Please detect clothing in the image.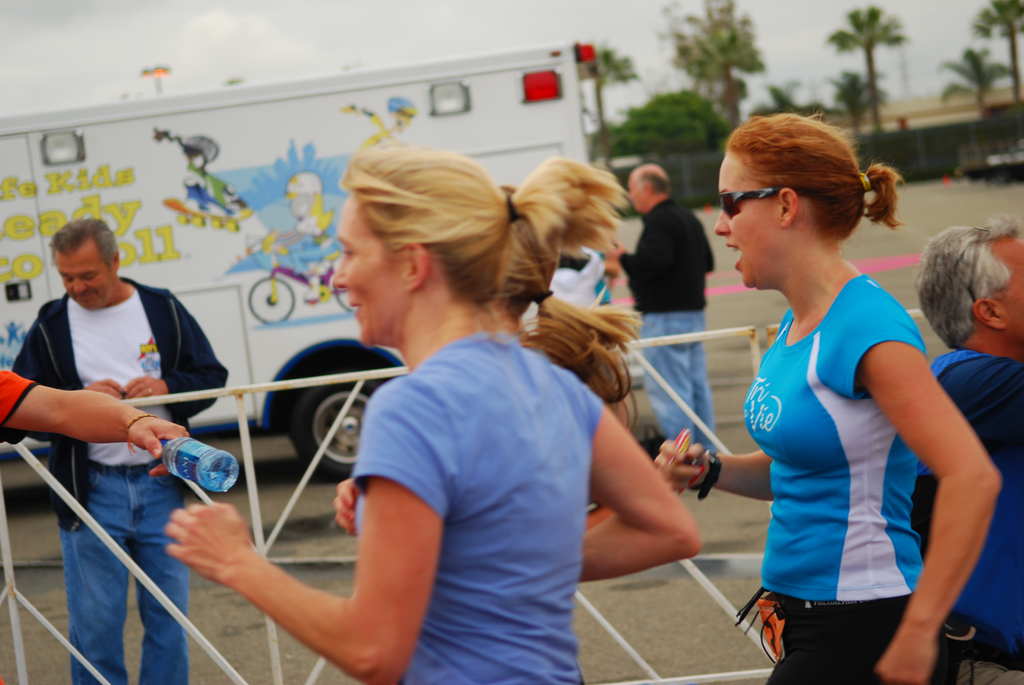
[17,264,216,684].
